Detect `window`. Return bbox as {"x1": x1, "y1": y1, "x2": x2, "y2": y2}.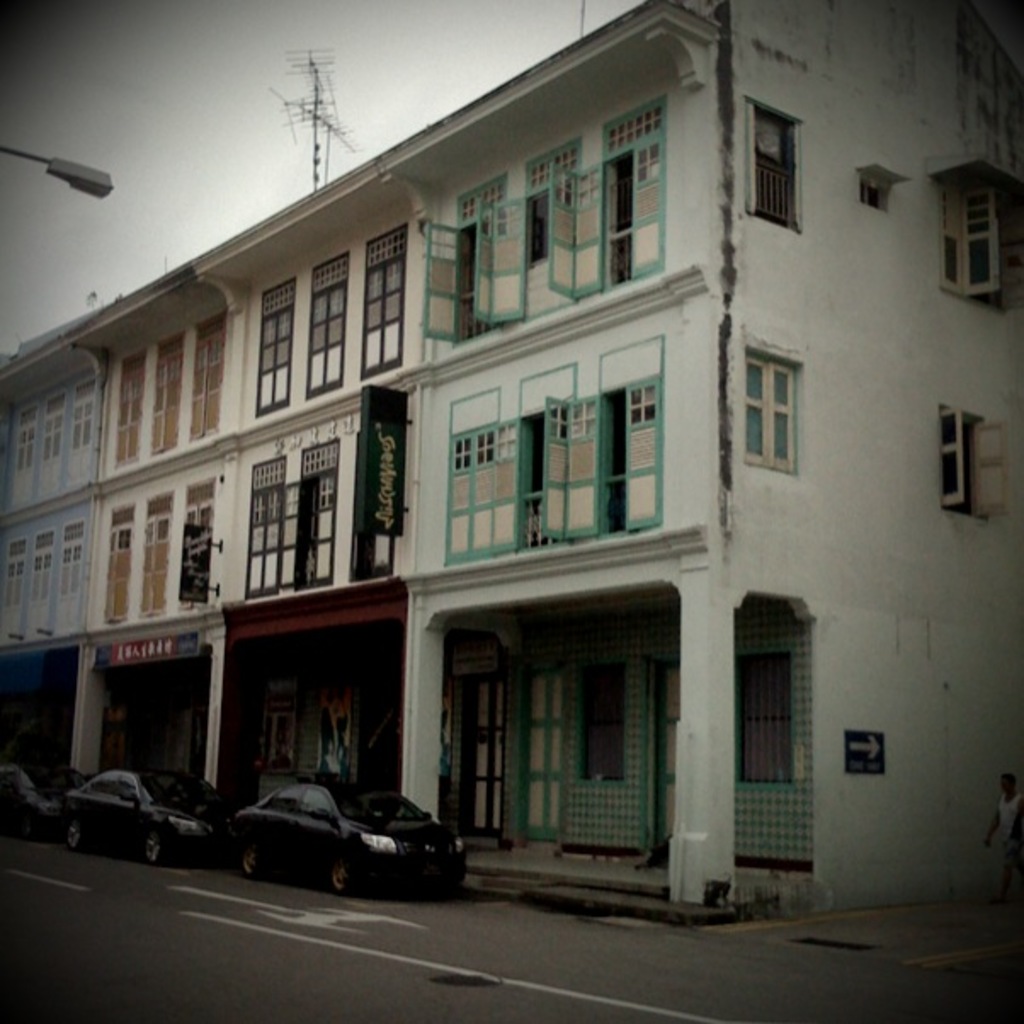
{"x1": 293, "y1": 439, "x2": 338, "y2": 585}.
